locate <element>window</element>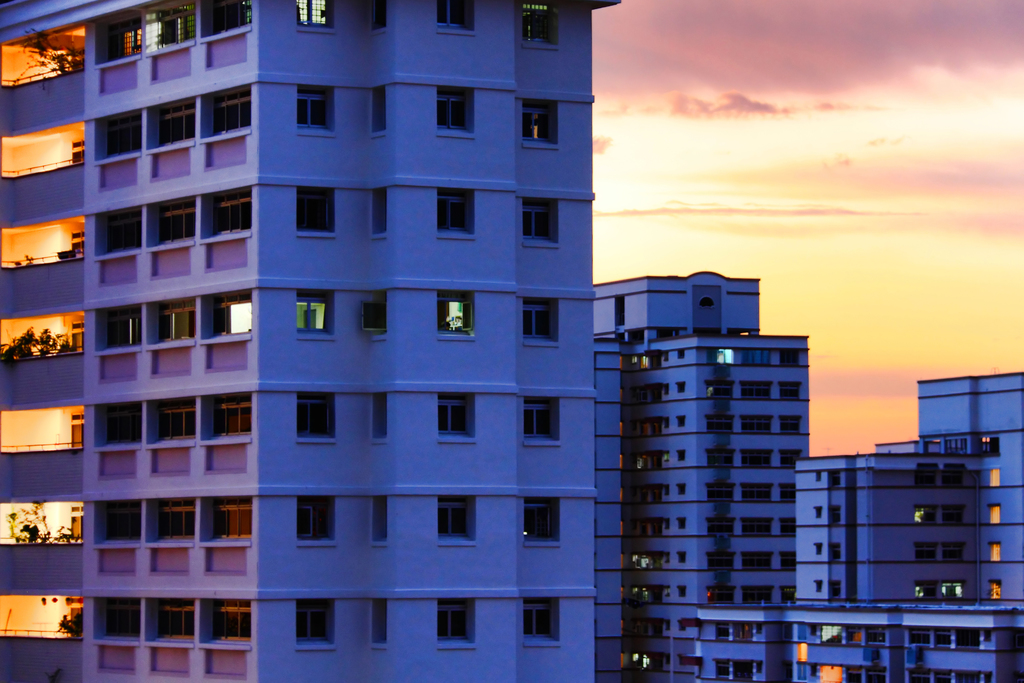
111:210:136:258
